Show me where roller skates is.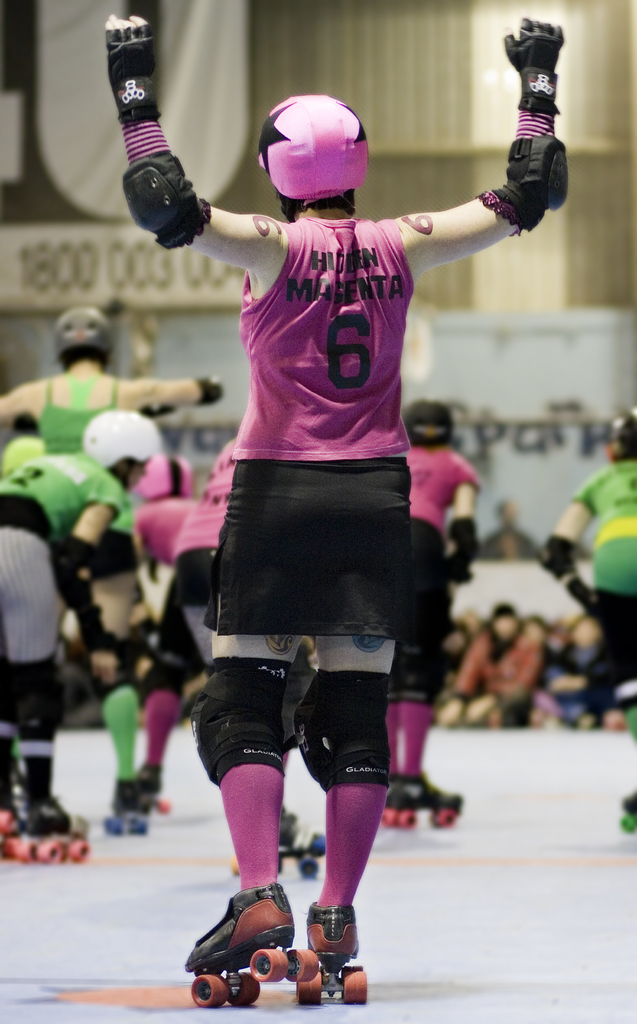
roller skates is at (102, 780, 151, 839).
